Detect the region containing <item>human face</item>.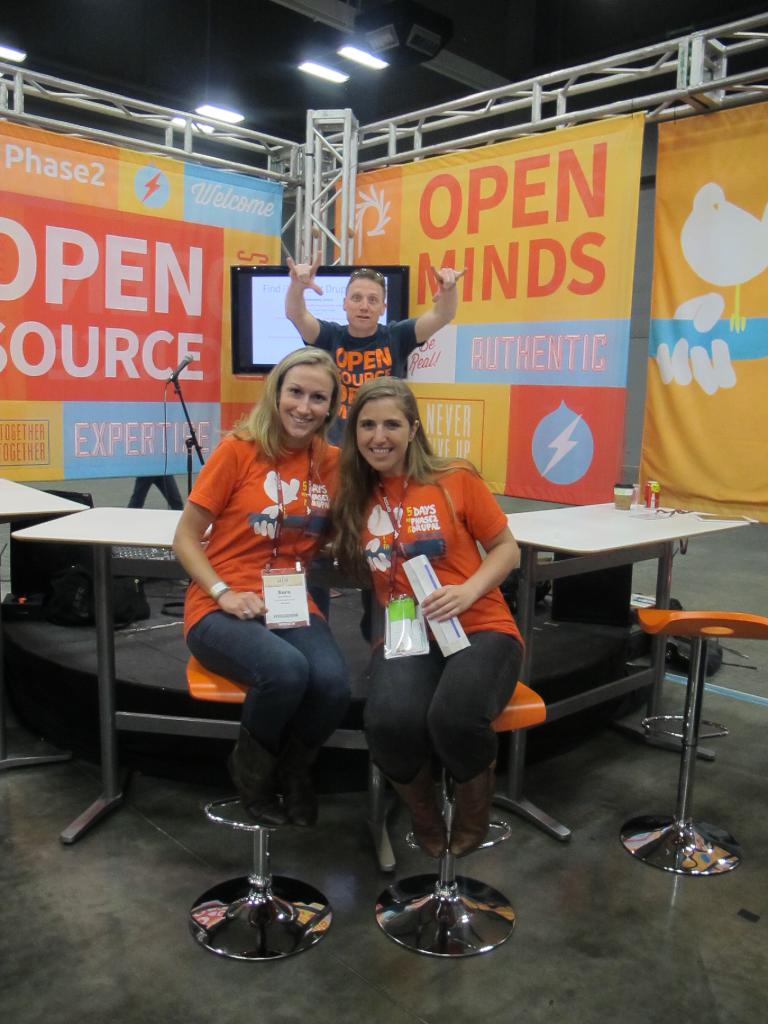
<region>345, 278, 385, 333</region>.
